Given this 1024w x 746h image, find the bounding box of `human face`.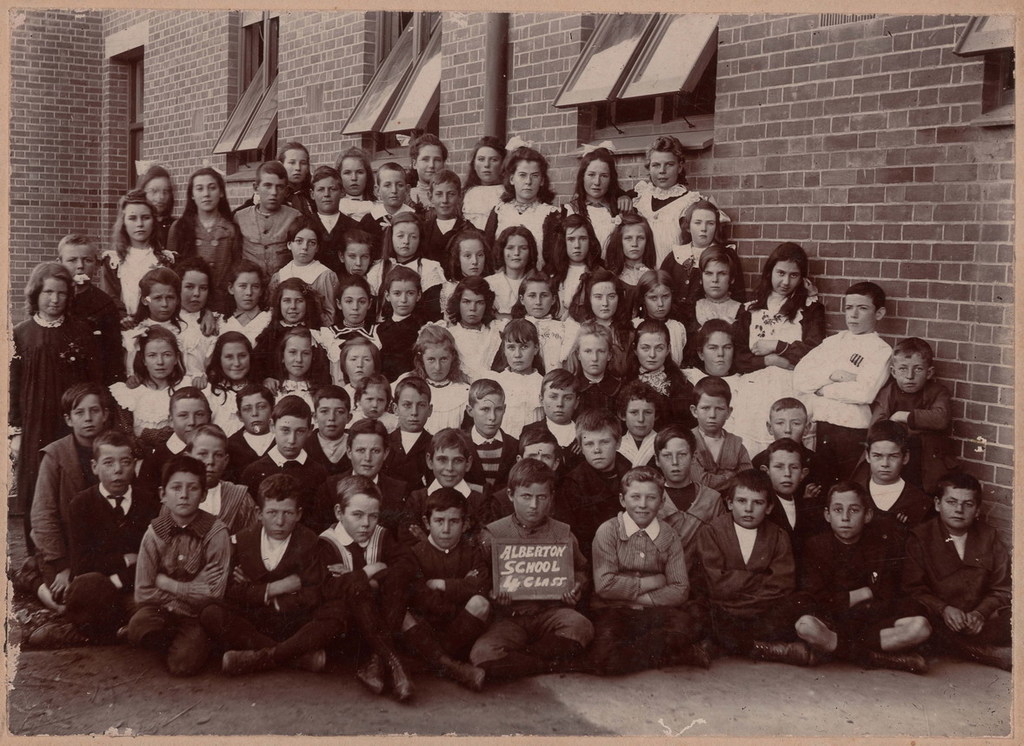
select_region(651, 150, 677, 190).
